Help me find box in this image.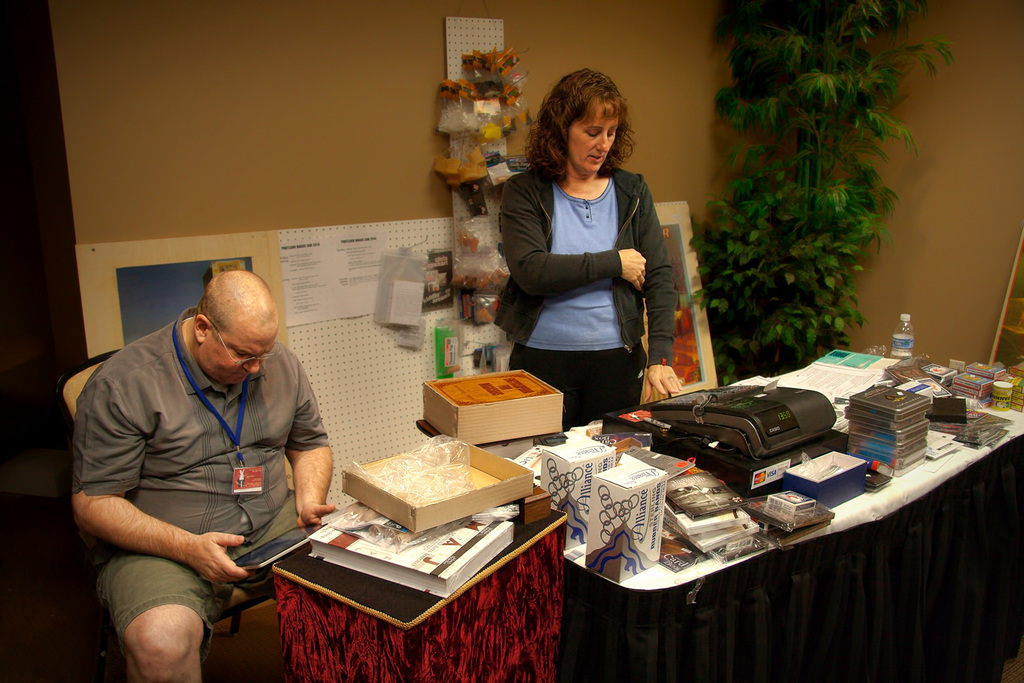
Found it: box(588, 465, 669, 581).
